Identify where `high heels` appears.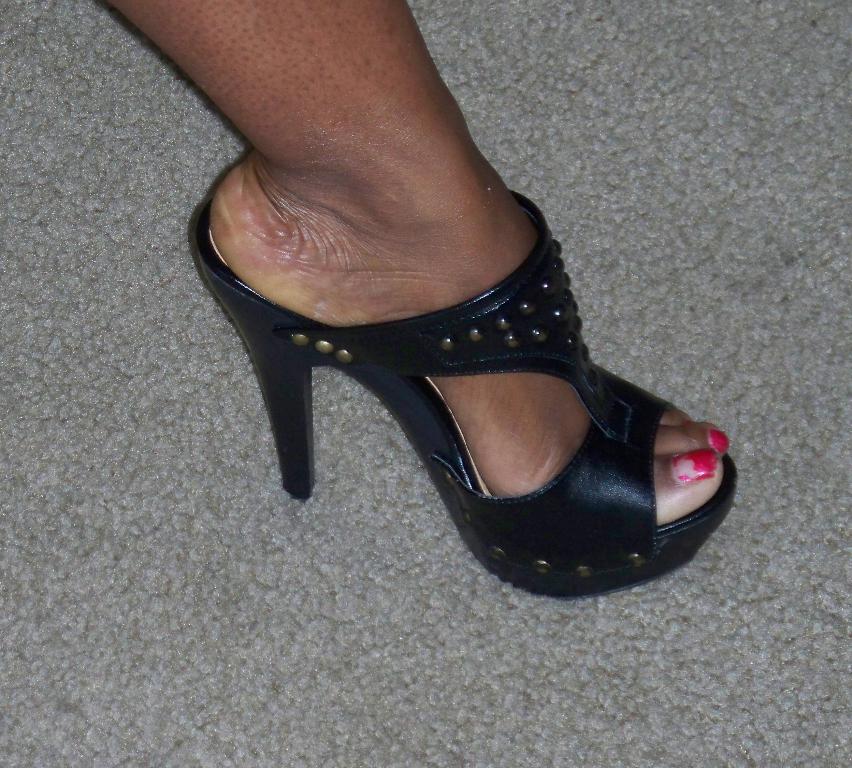
Appears at 189, 195, 736, 594.
